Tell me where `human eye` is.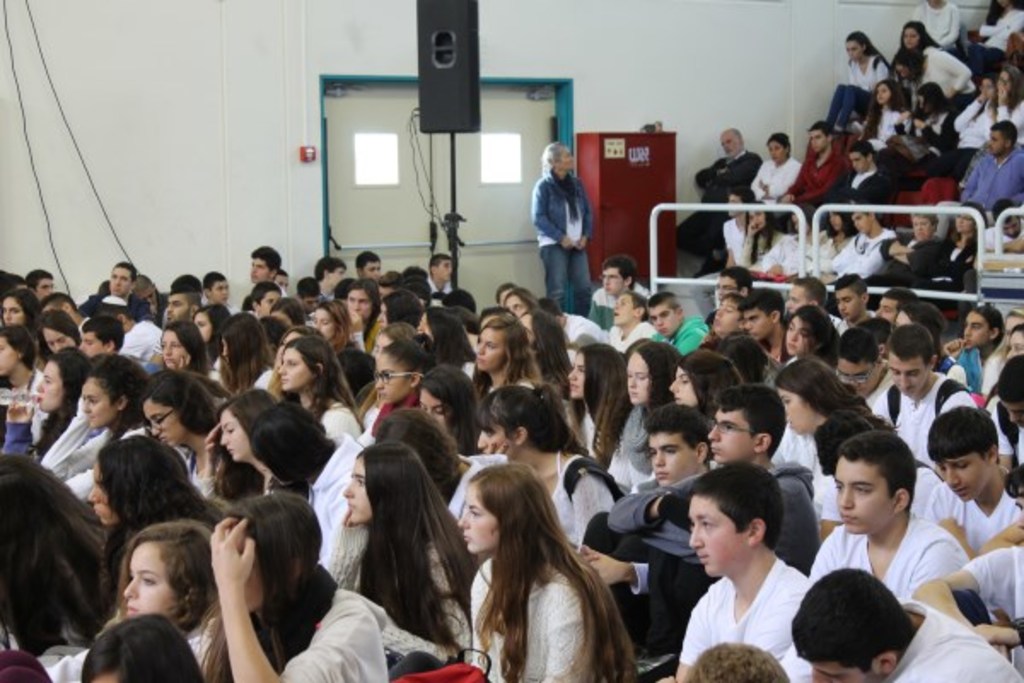
`human eye` is at [169,342,179,350].
